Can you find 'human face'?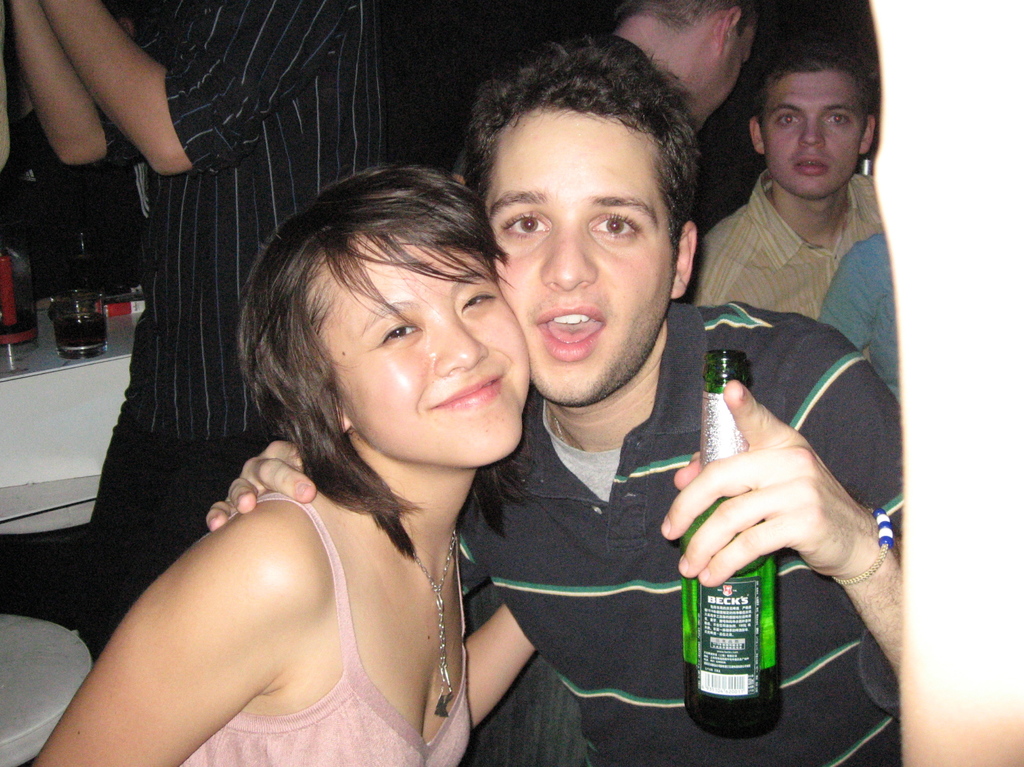
Yes, bounding box: 309:236:534:465.
